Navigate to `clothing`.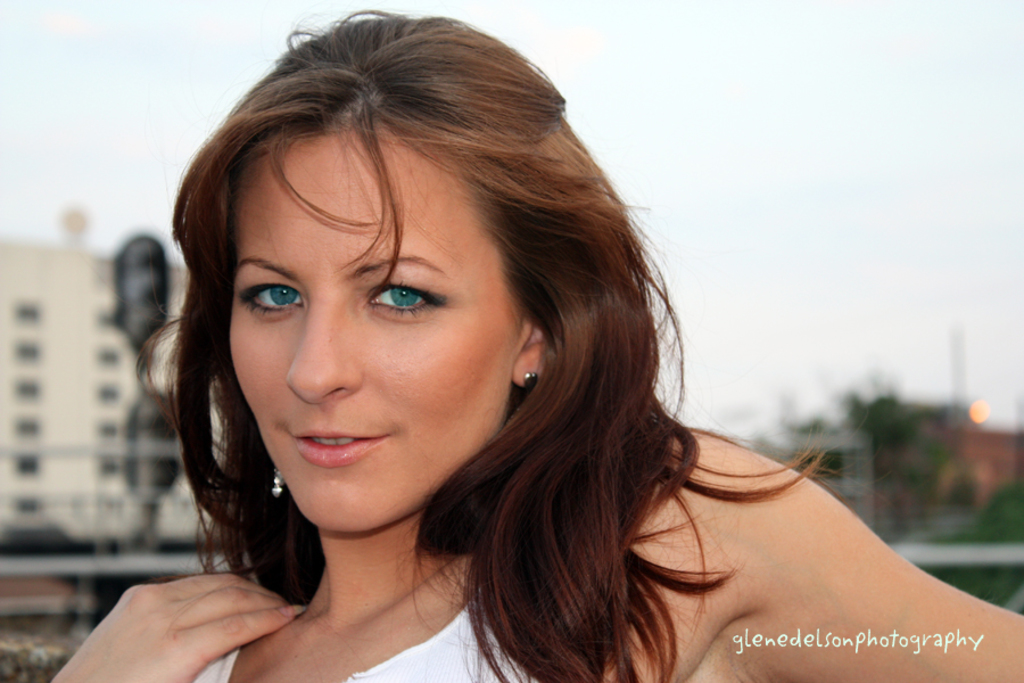
Navigation target: (x1=228, y1=118, x2=525, y2=542).
